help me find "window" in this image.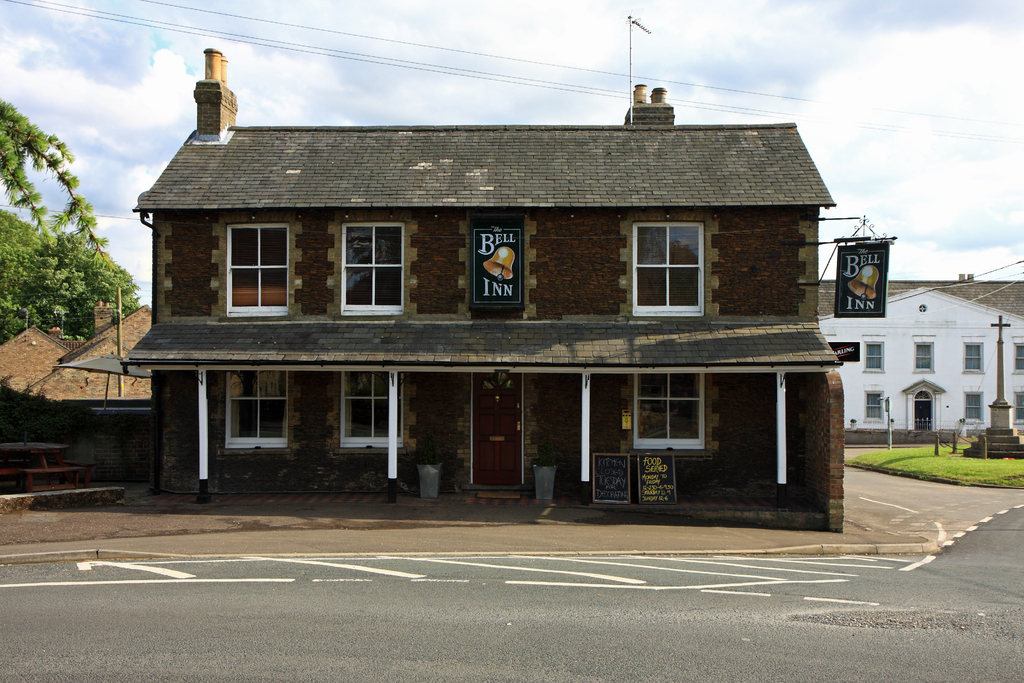
Found it: 631,372,707,451.
